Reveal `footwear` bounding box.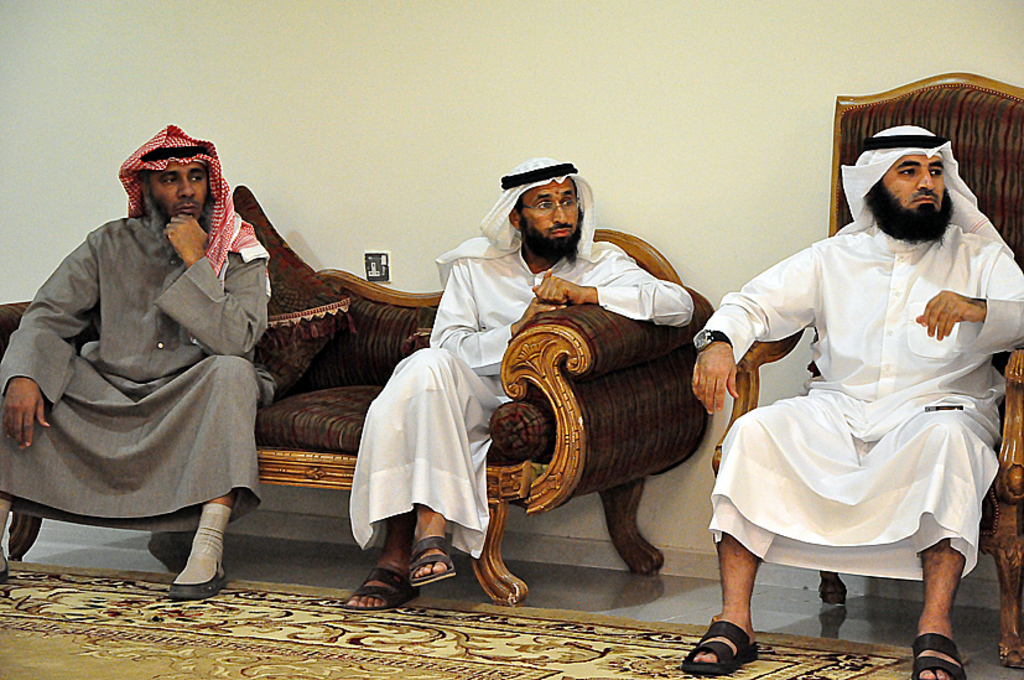
Revealed: [681, 617, 766, 678].
